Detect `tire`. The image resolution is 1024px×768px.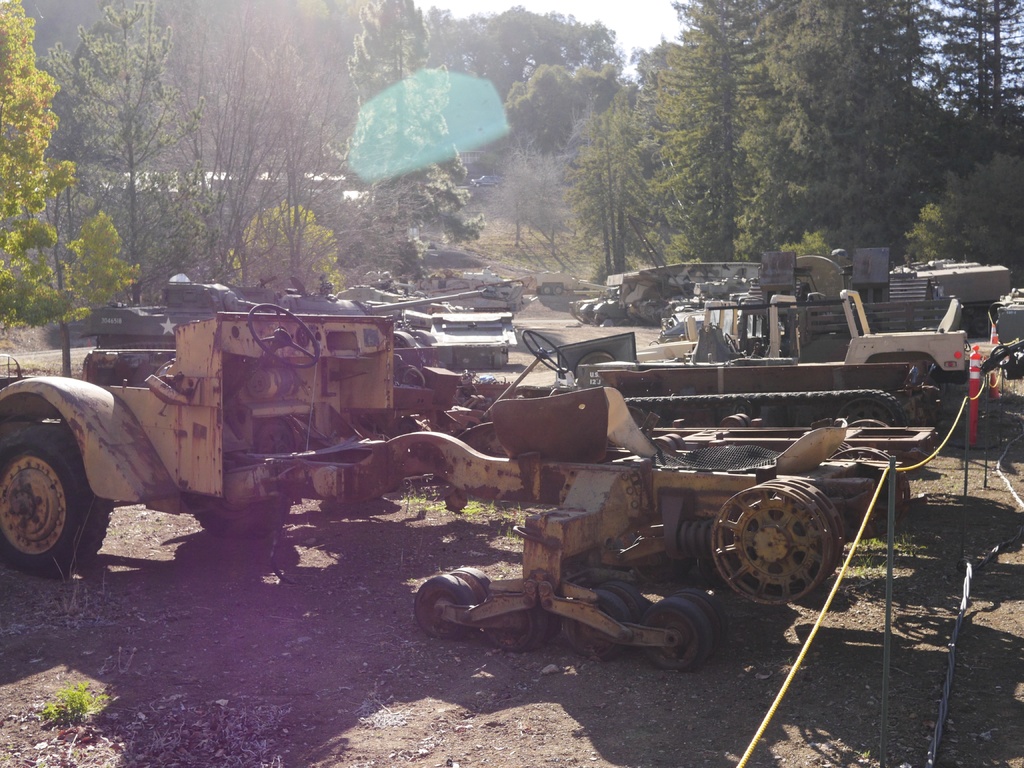
BBox(541, 284, 551, 296).
